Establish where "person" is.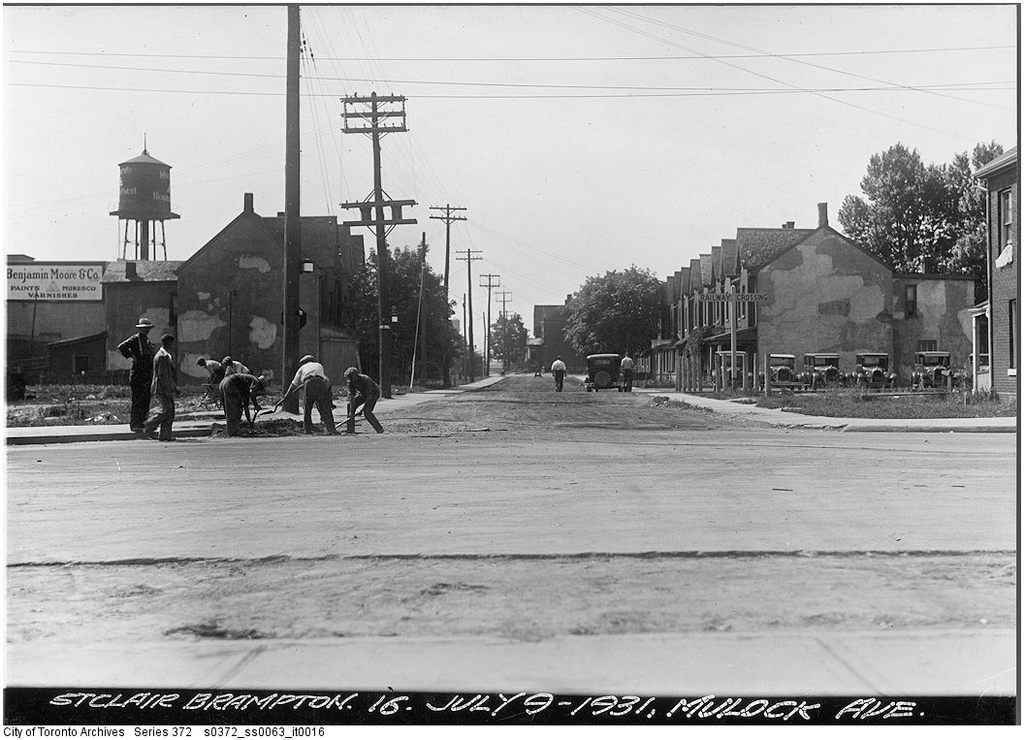
Established at x1=220 y1=367 x2=260 y2=429.
